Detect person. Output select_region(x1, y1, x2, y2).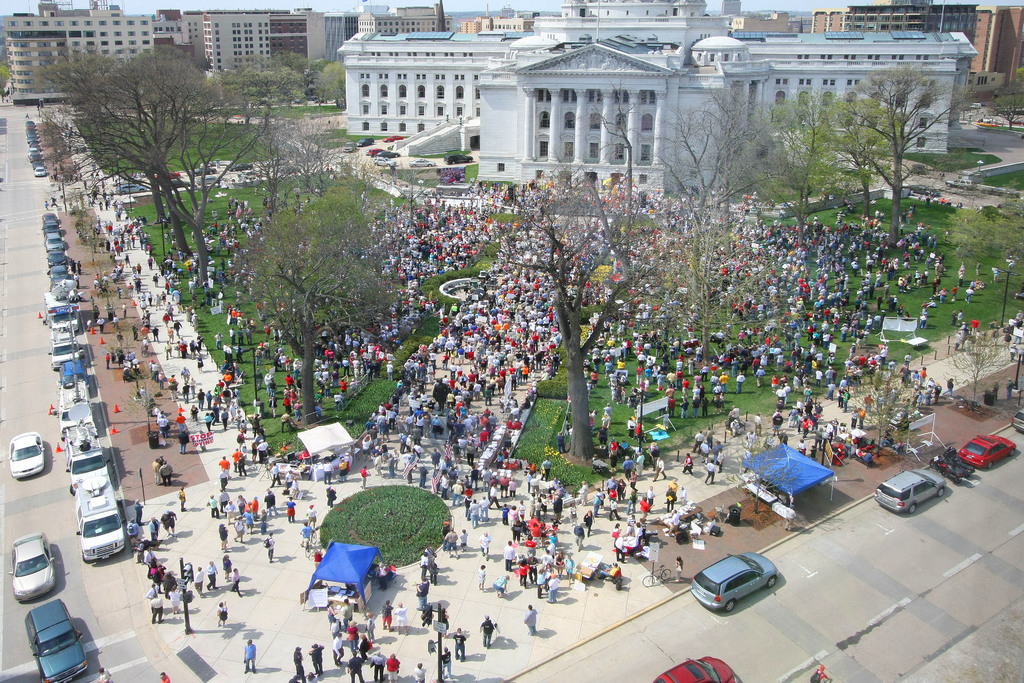
select_region(395, 605, 410, 627).
